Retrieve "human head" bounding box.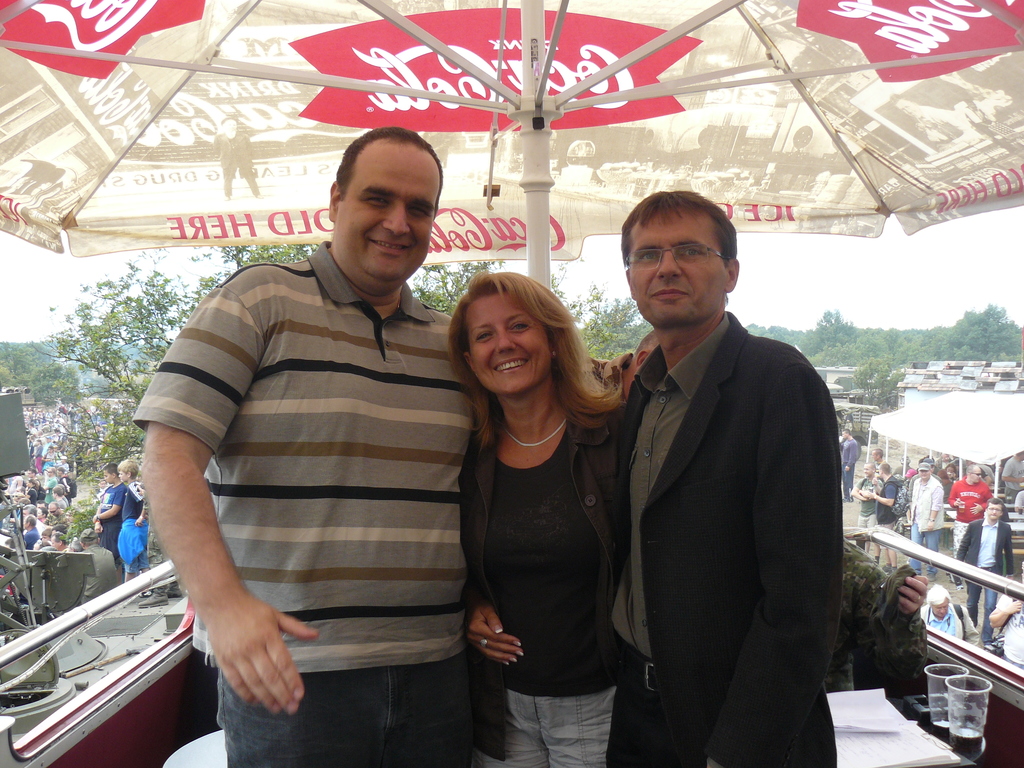
Bounding box: [925, 583, 953, 618].
